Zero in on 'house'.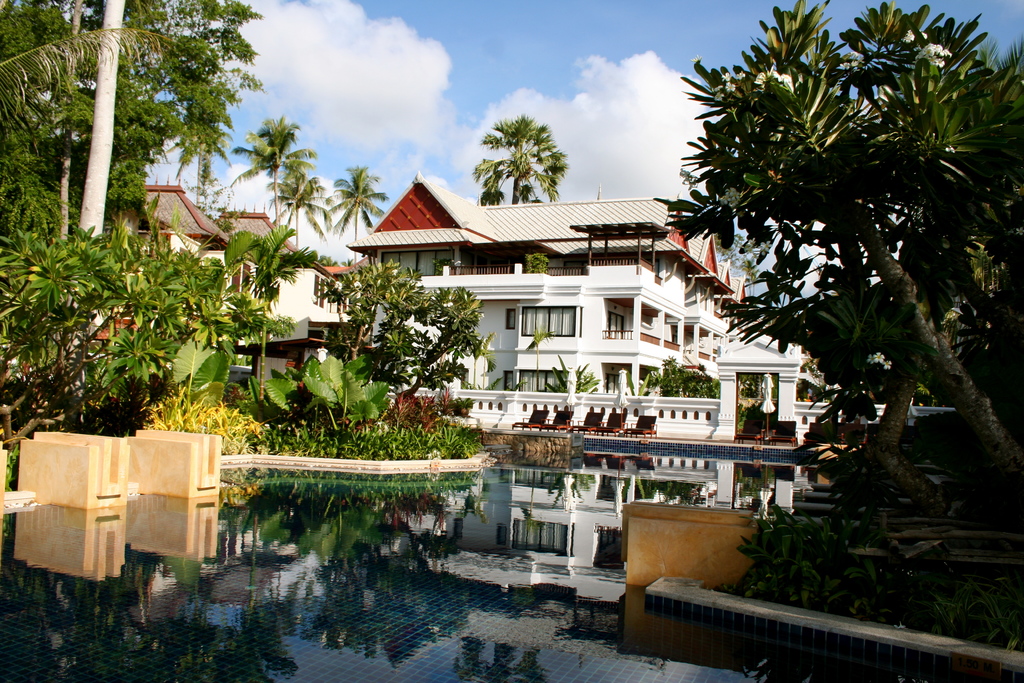
Zeroed in: [89, 170, 824, 429].
